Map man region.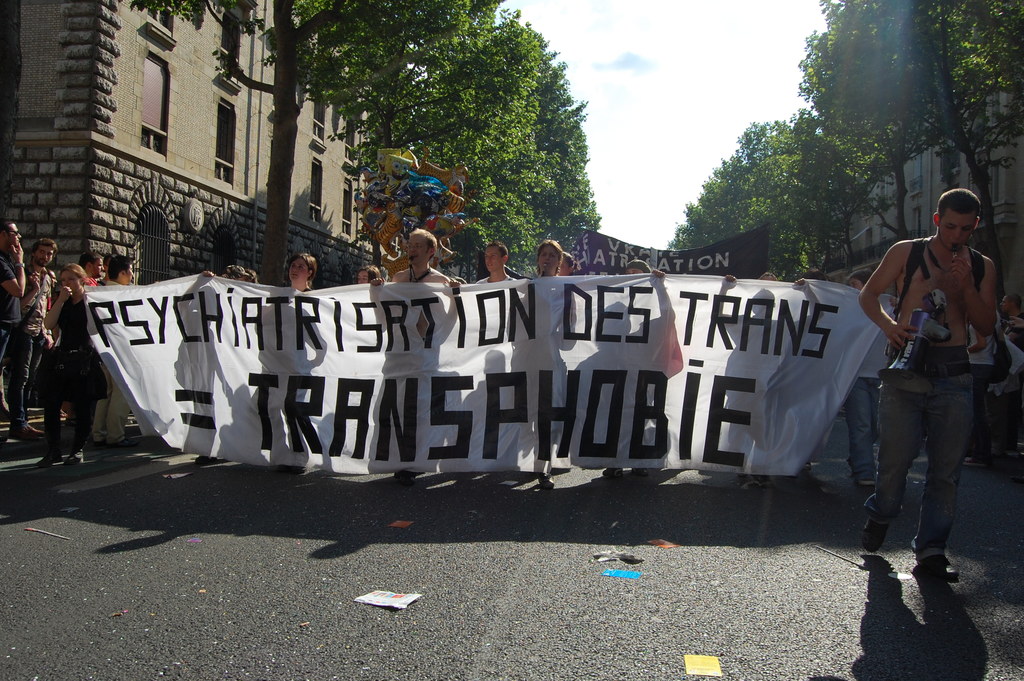
Mapped to 863 181 1009 600.
